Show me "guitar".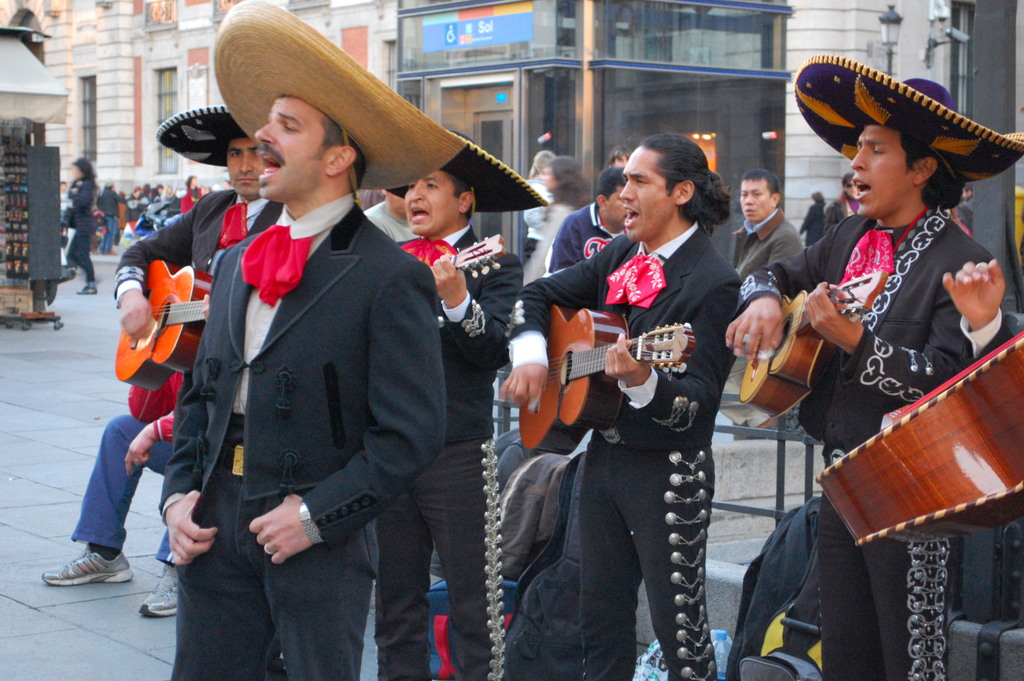
"guitar" is here: rect(733, 267, 895, 431).
